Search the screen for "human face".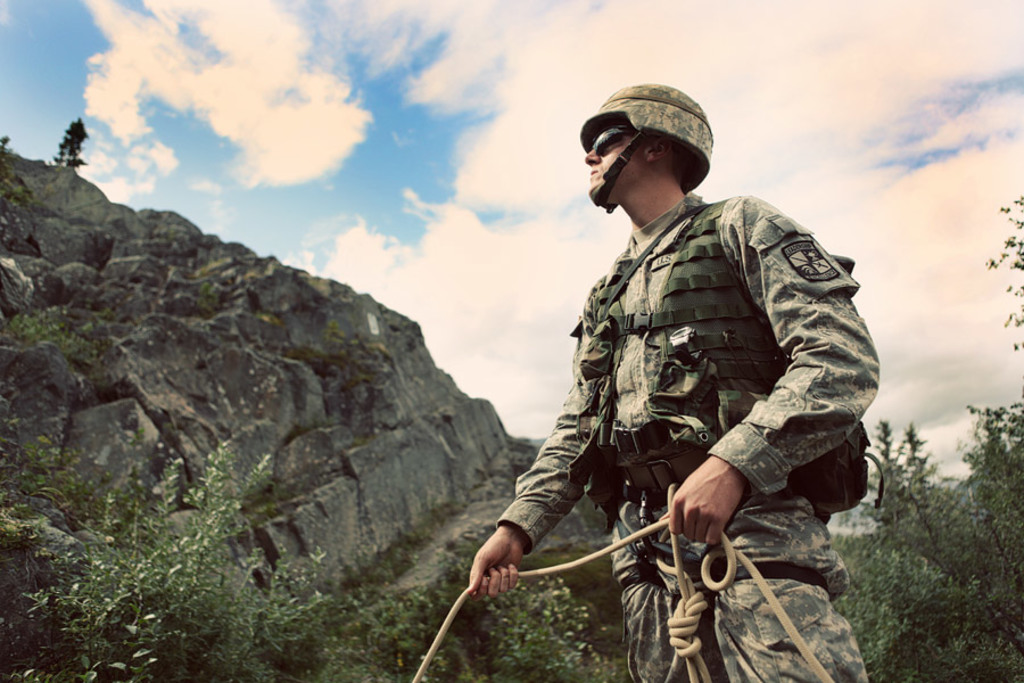
Found at 585,116,645,212.
